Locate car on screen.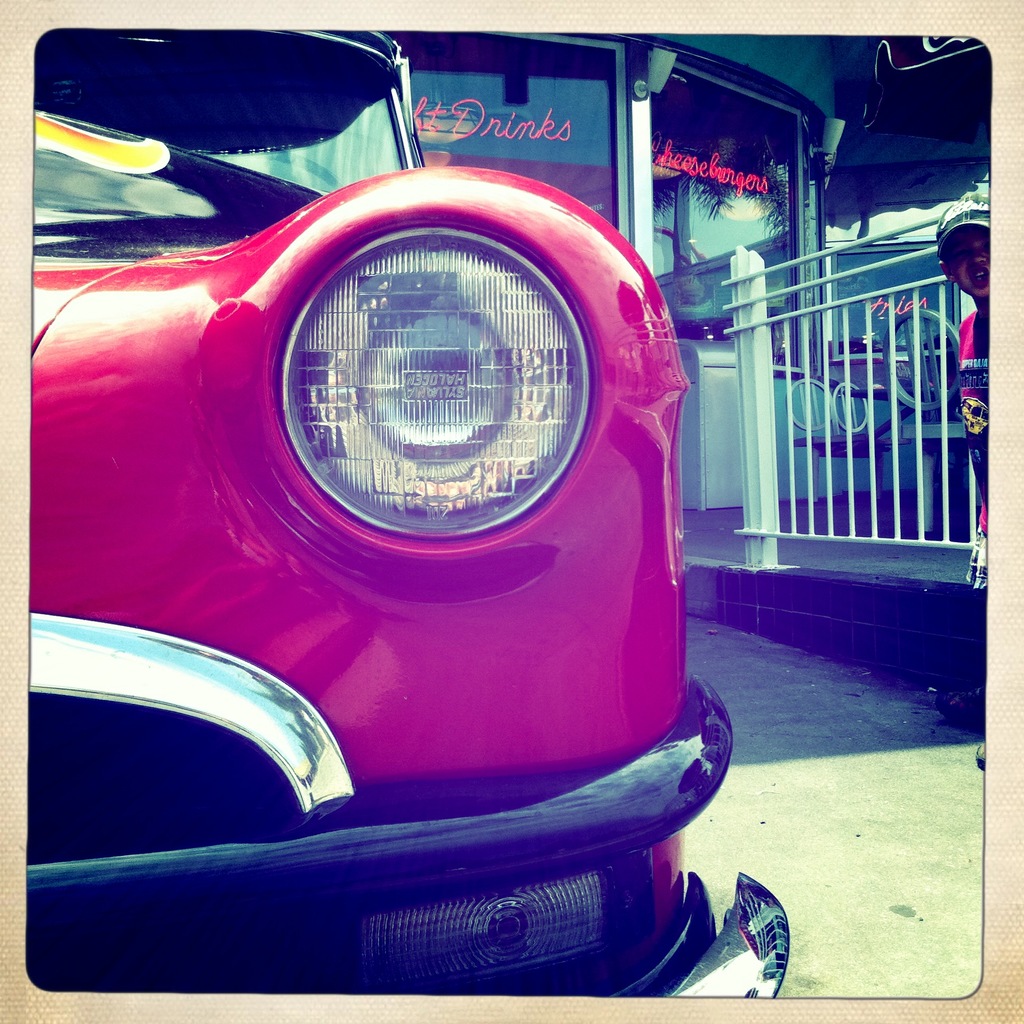
On screen at Rect(30, 11, 781, 987).
